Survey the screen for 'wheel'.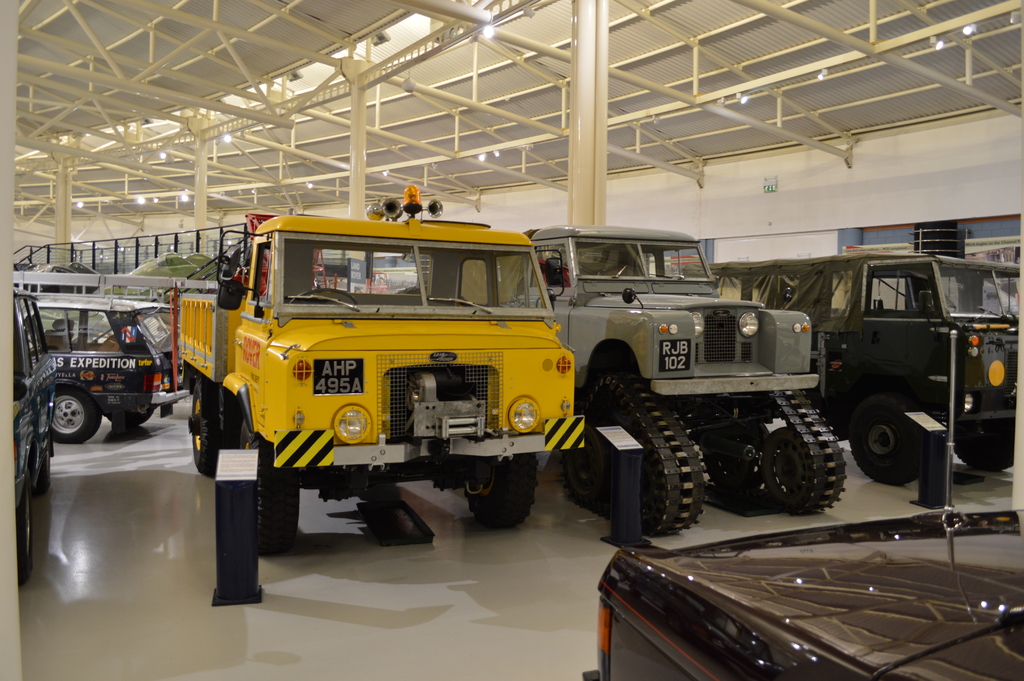
Survey found: 567/425/607/502.
